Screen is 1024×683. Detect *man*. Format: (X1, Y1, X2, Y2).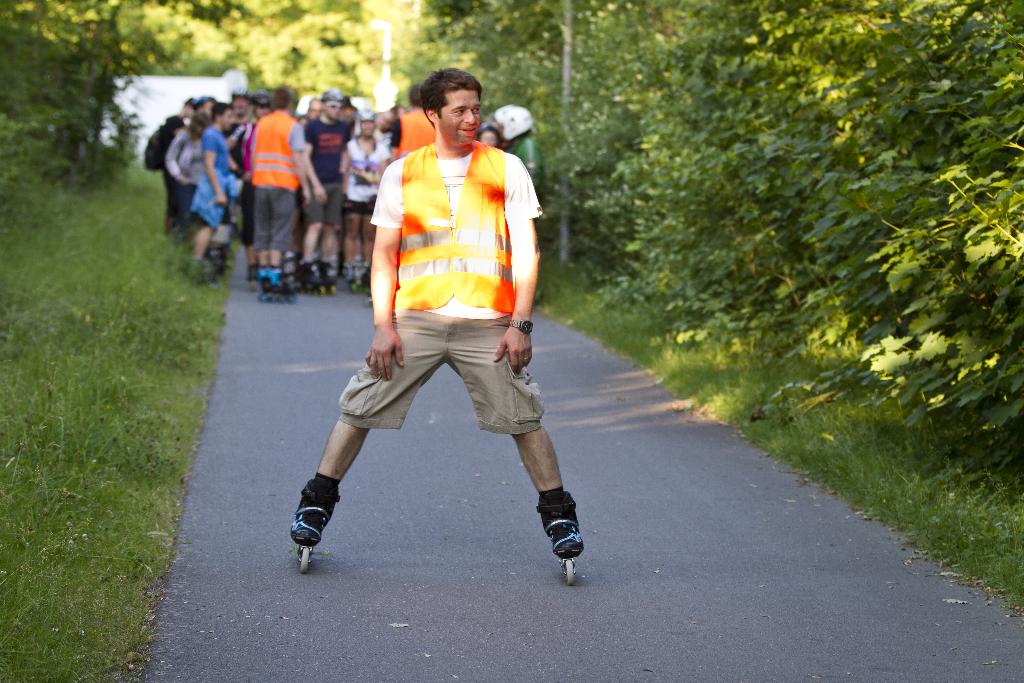
(240, 81, 321, 306).
